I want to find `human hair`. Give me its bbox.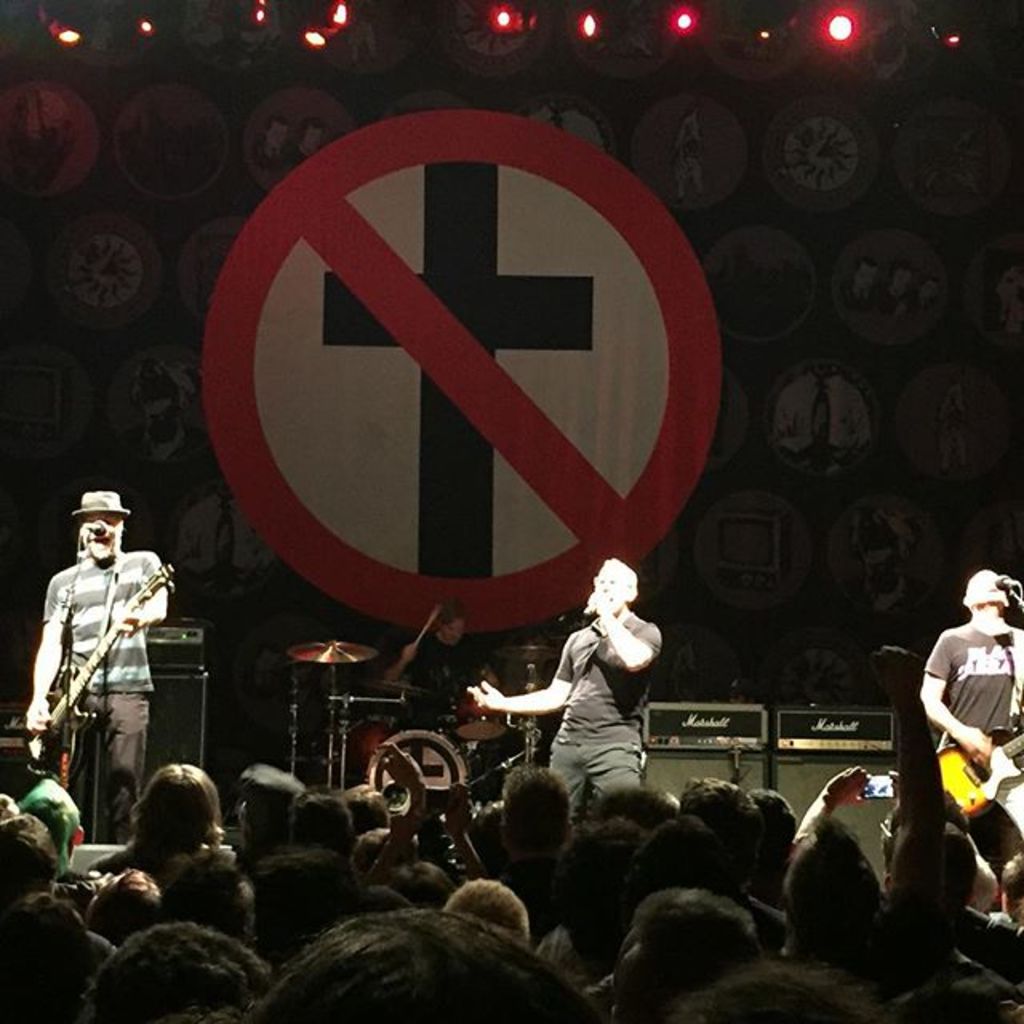
region(0, 806, 56, 904).
